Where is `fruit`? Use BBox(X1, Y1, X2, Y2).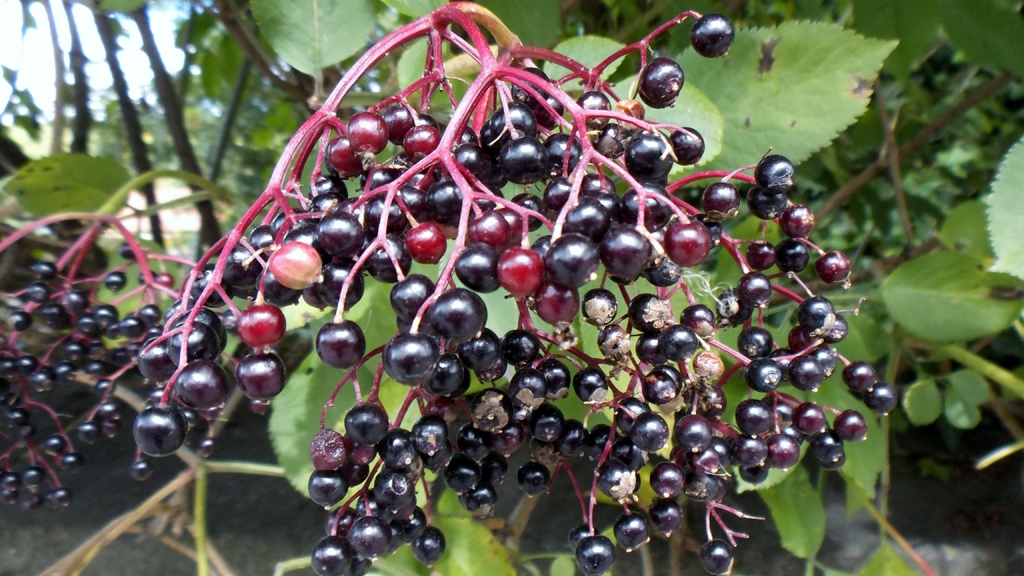
BBox(131, 54, 876, 570).
